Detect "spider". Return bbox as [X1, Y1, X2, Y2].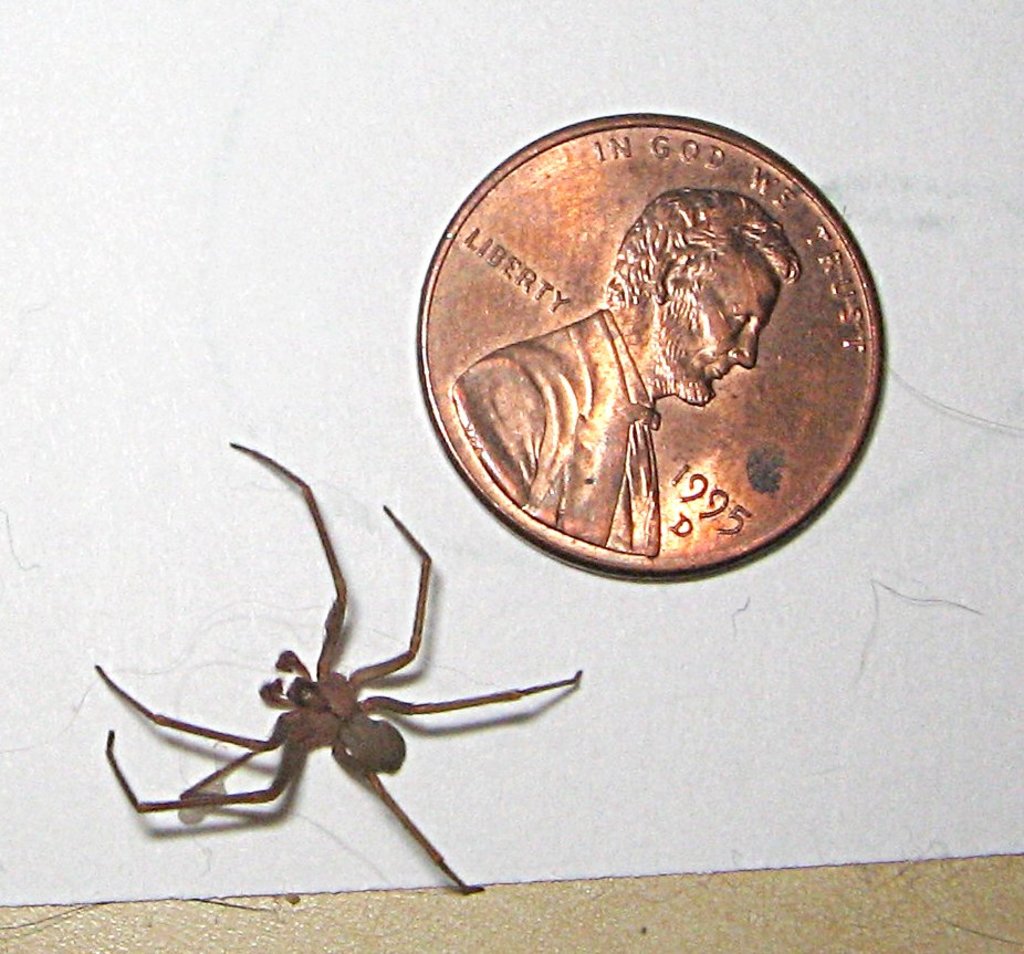
[84, 436, 584, 903].
